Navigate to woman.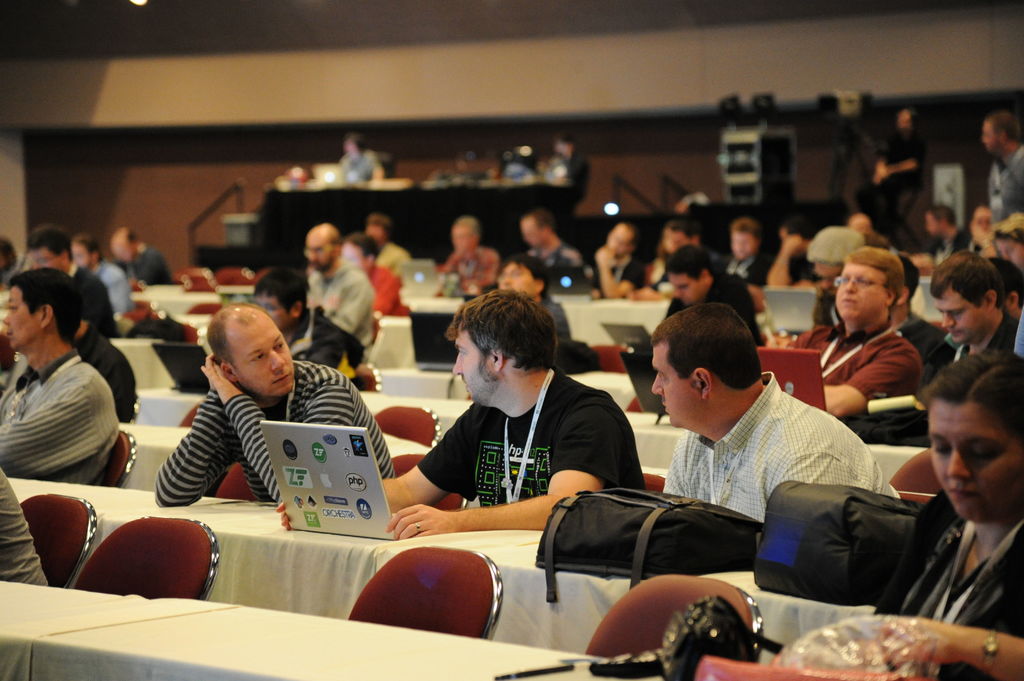
Navigation target: (869,343,1023,680).
